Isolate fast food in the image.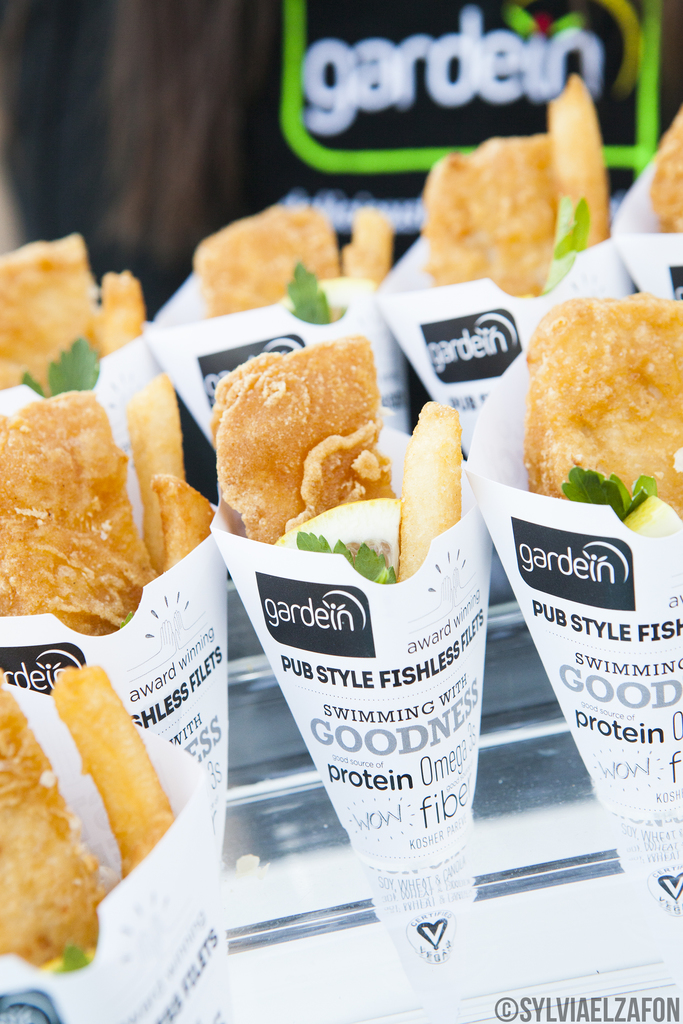
Isolated region: 510, 291, 666, 524.
